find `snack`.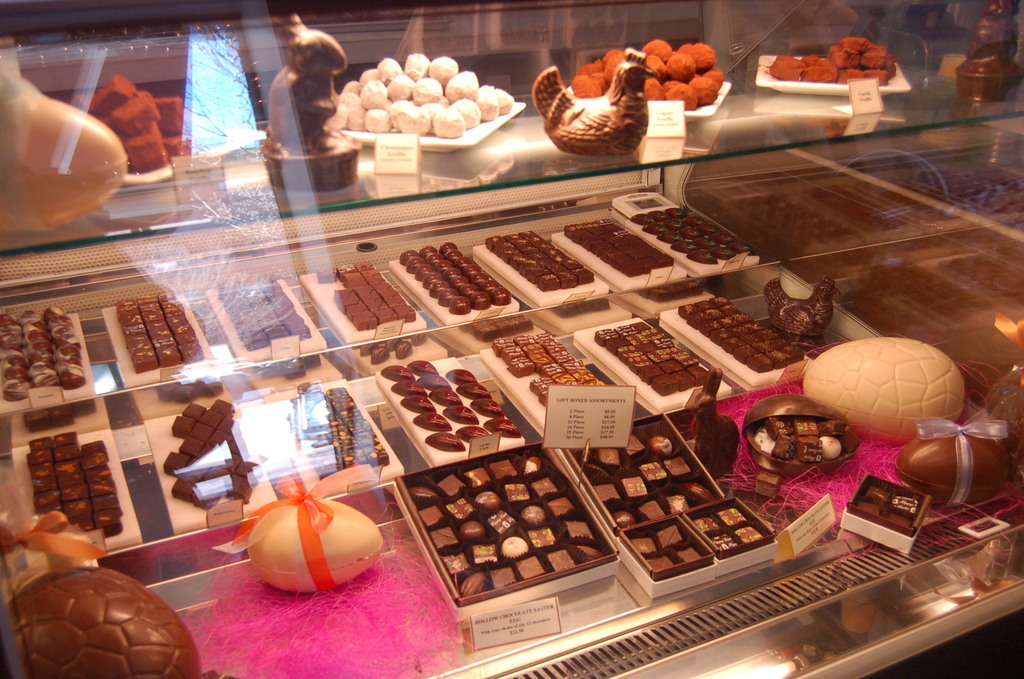
rect(632, 535, 657, 550).
